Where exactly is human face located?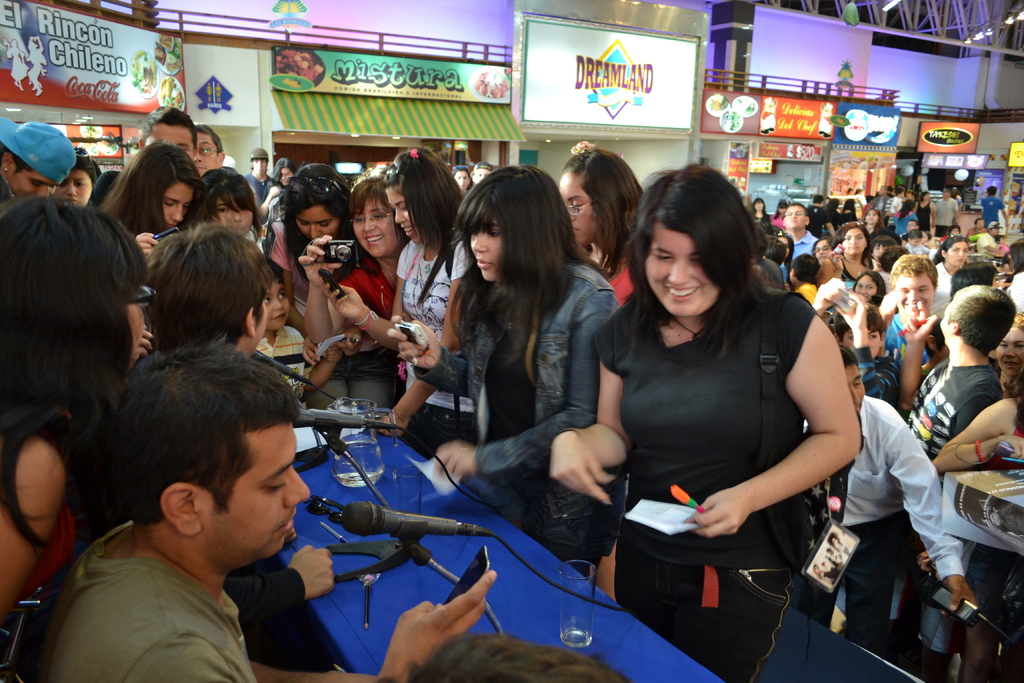
Its bounding box is BBox(645, 216, 719, 315).
